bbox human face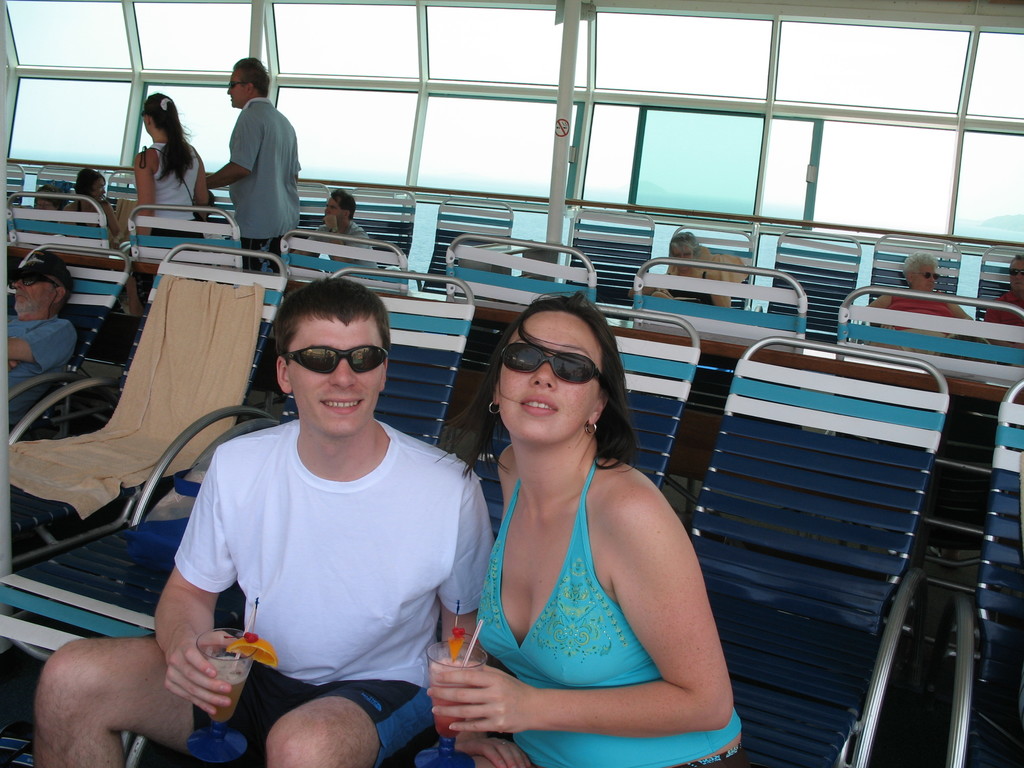
{"left": 666, "top": 241, "right": 694, "bottom": 269}
